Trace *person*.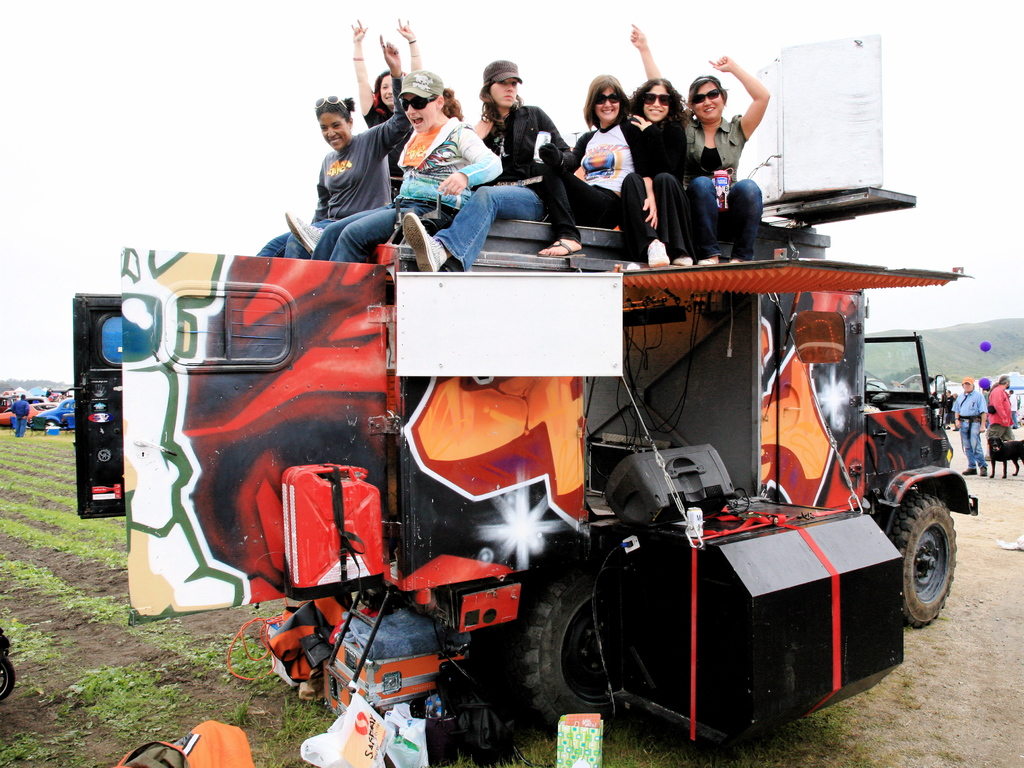
Traced to <bbox>949, 380, 991, 474</bbox>.
